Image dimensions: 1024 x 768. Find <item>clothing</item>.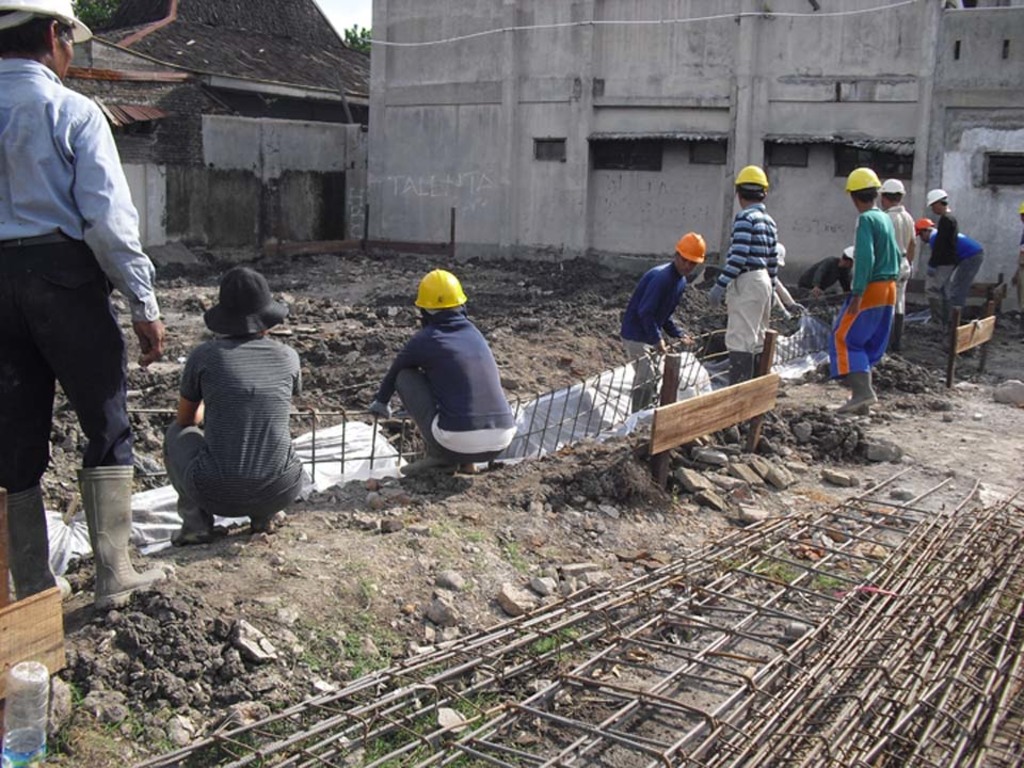
x1=1 y1=54 x2=169 y2=603.
